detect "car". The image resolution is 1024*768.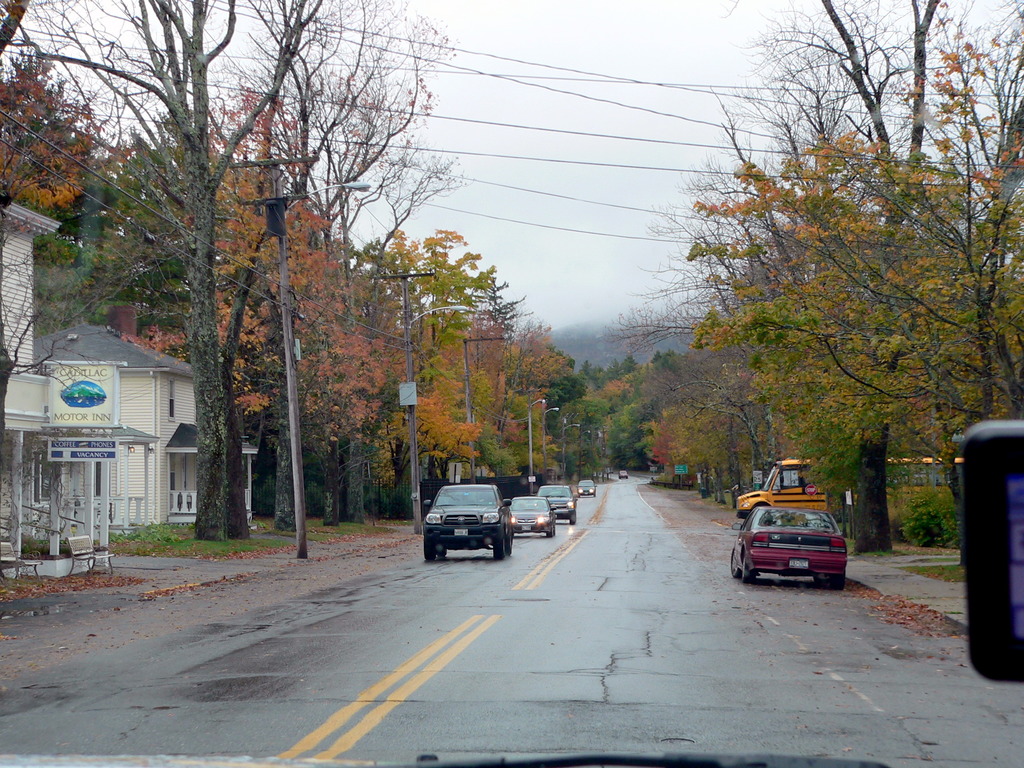
box=[731, 502, 854, 587].
